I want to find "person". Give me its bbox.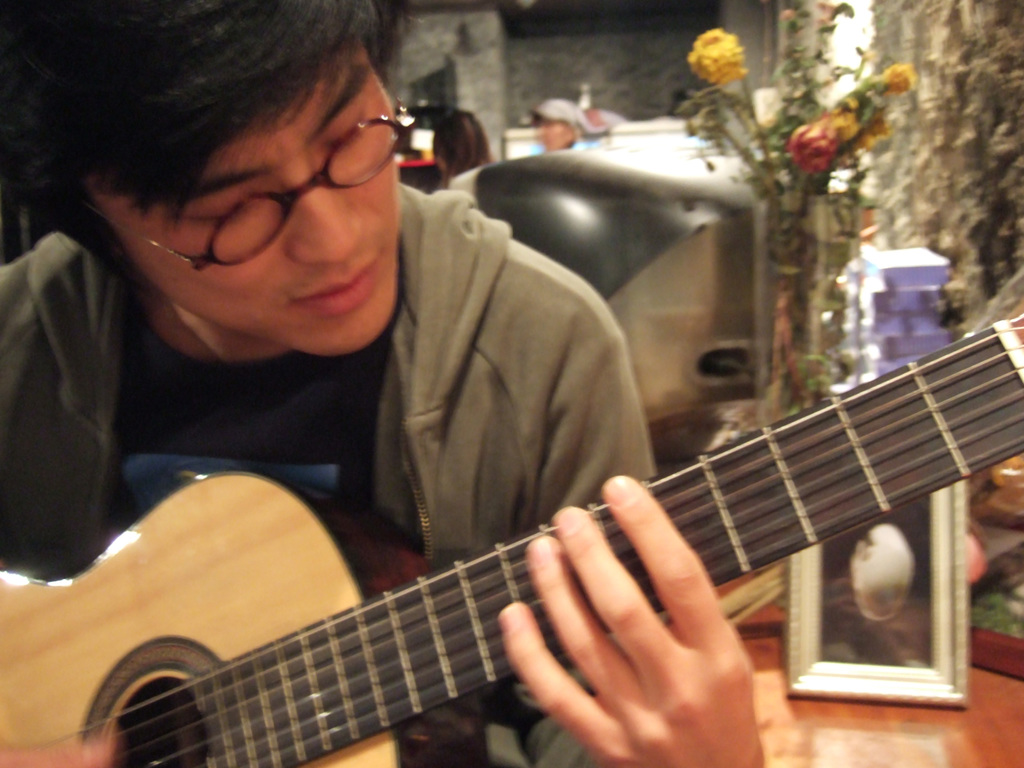
[427, 111, 493, 189].
